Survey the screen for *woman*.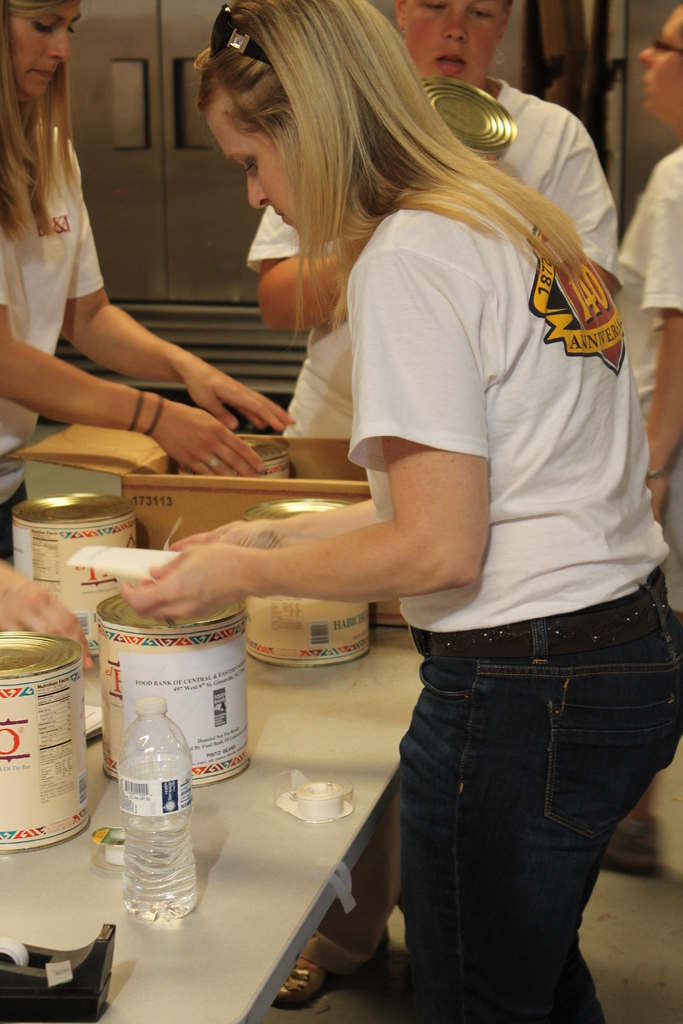
Survey found: bbox=[0, 0, 291, 472].
